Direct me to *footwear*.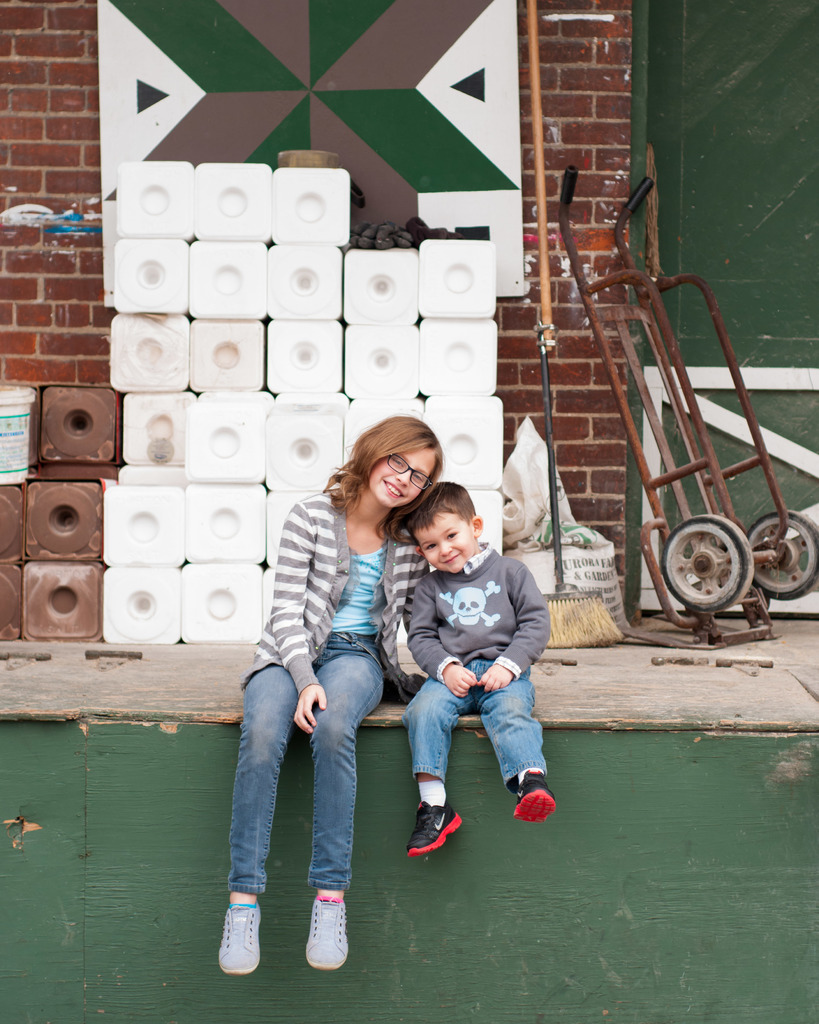
Direction: pyautogui.locateOnScreen(406, 799, 461, 860).
